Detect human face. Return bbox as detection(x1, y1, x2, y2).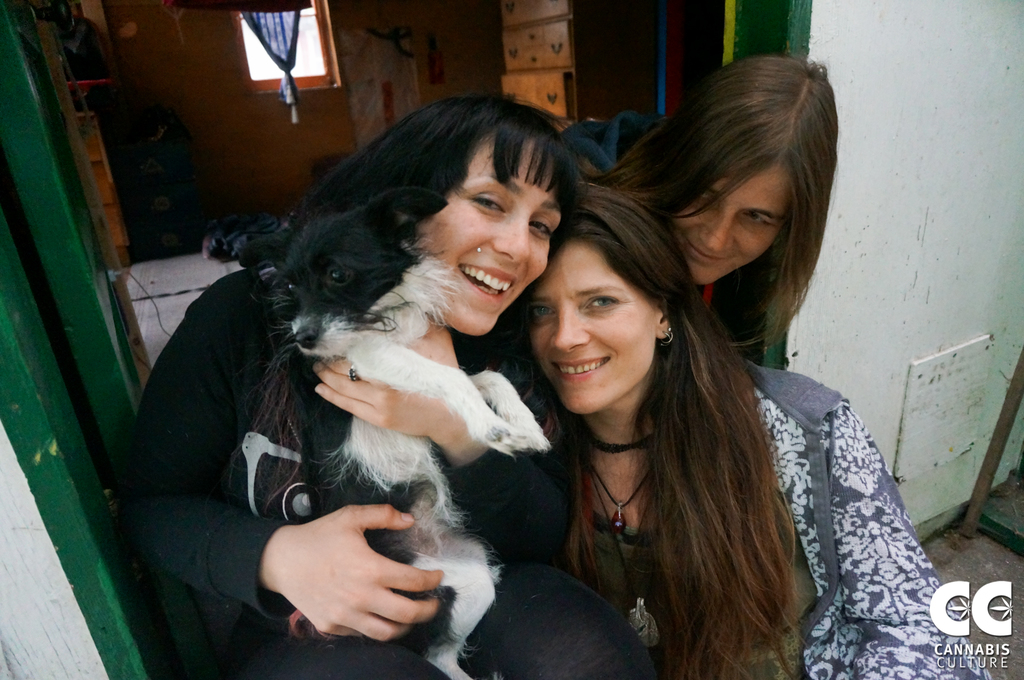
detection(670, 167, 790, 285).
